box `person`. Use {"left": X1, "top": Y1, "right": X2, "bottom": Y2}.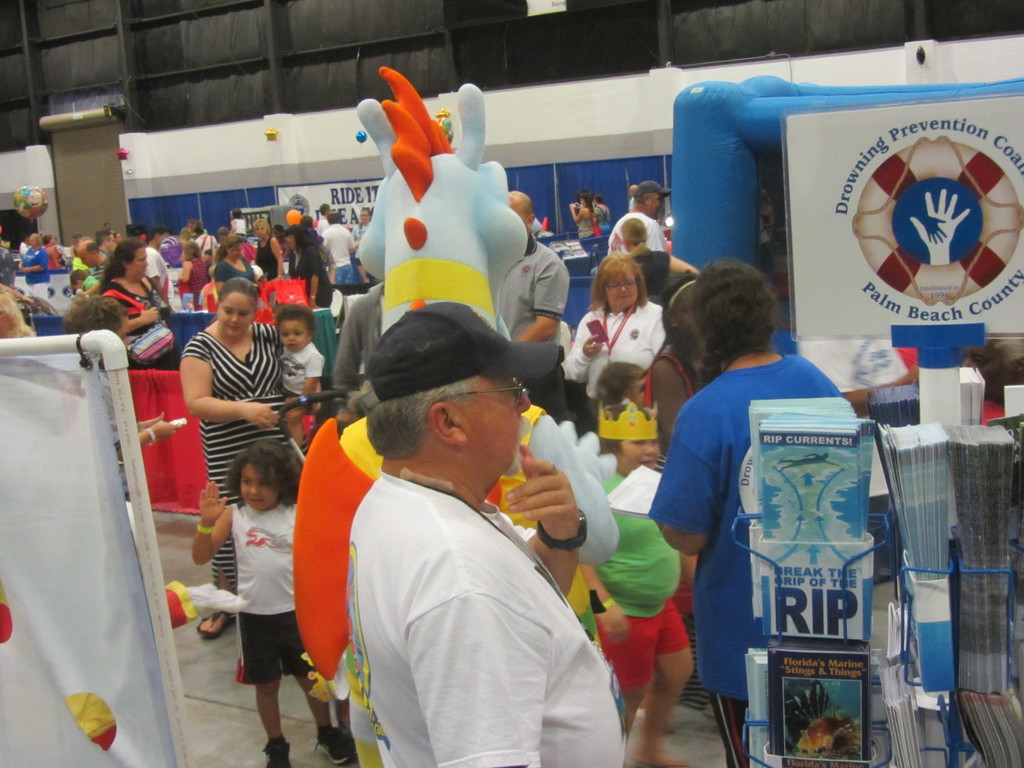
{"left": 592, "top": 360, "right": 645, "bottom": 414}.
